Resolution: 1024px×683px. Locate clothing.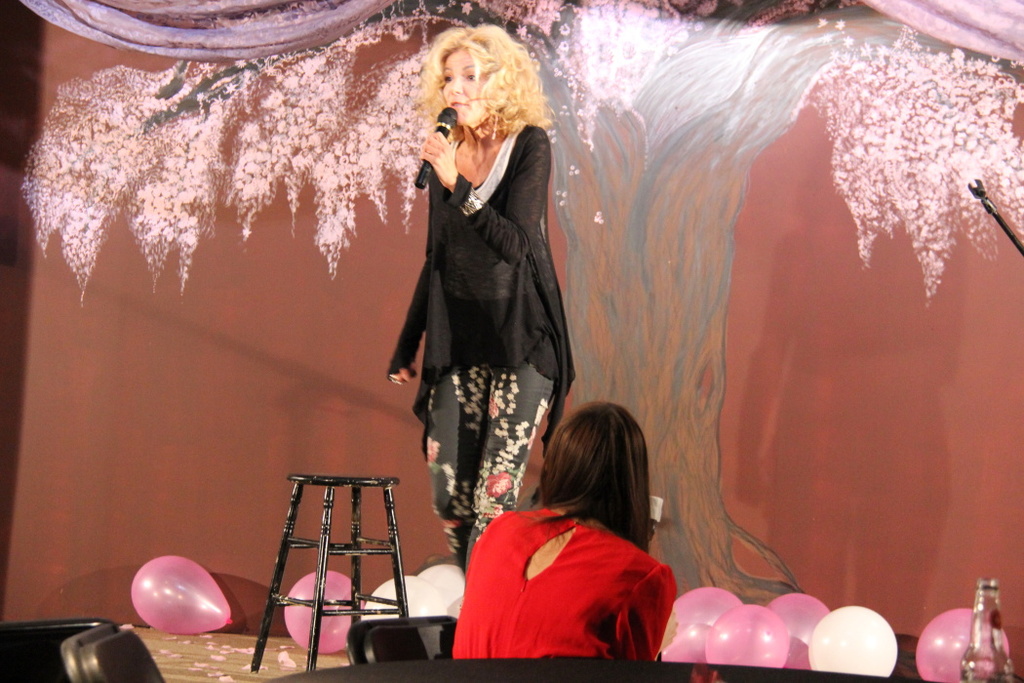
l=383, t=117, r=551, b=520.
